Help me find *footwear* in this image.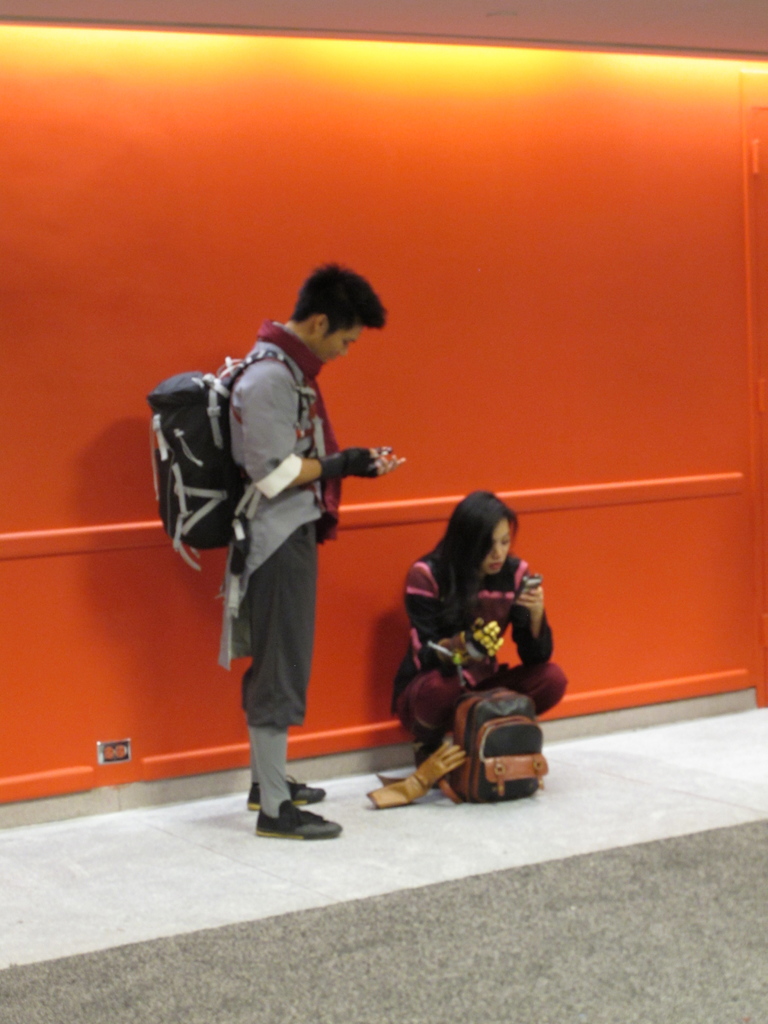
Found it: Rect(244, 771, 328, 808).
